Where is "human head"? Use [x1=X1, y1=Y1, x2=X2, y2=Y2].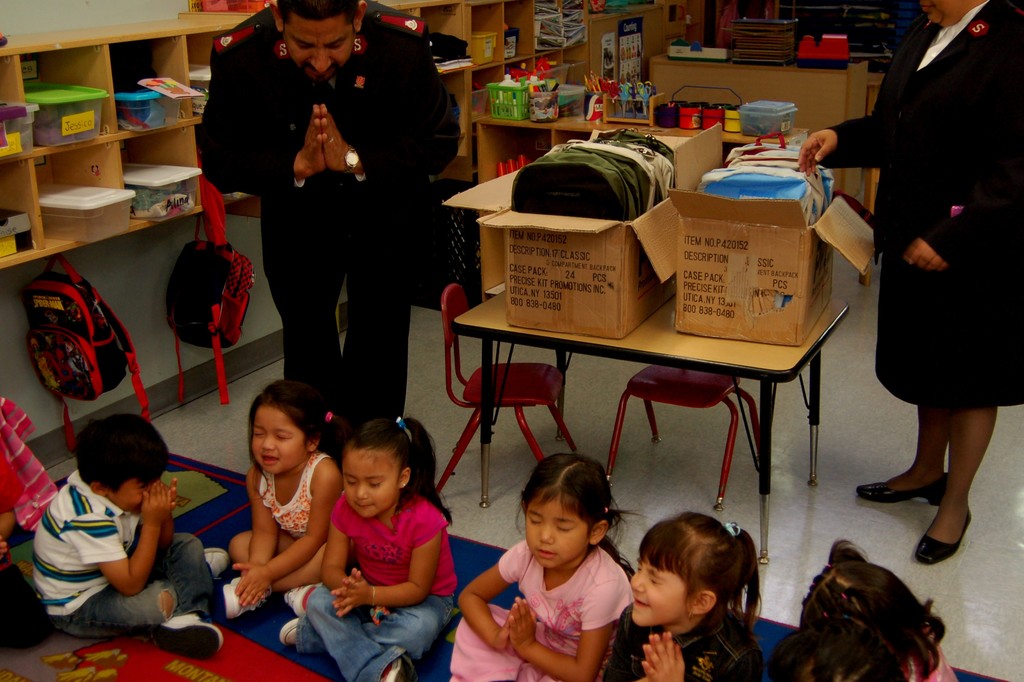
[x1=799, y1=556, x2=930, y2=681].
